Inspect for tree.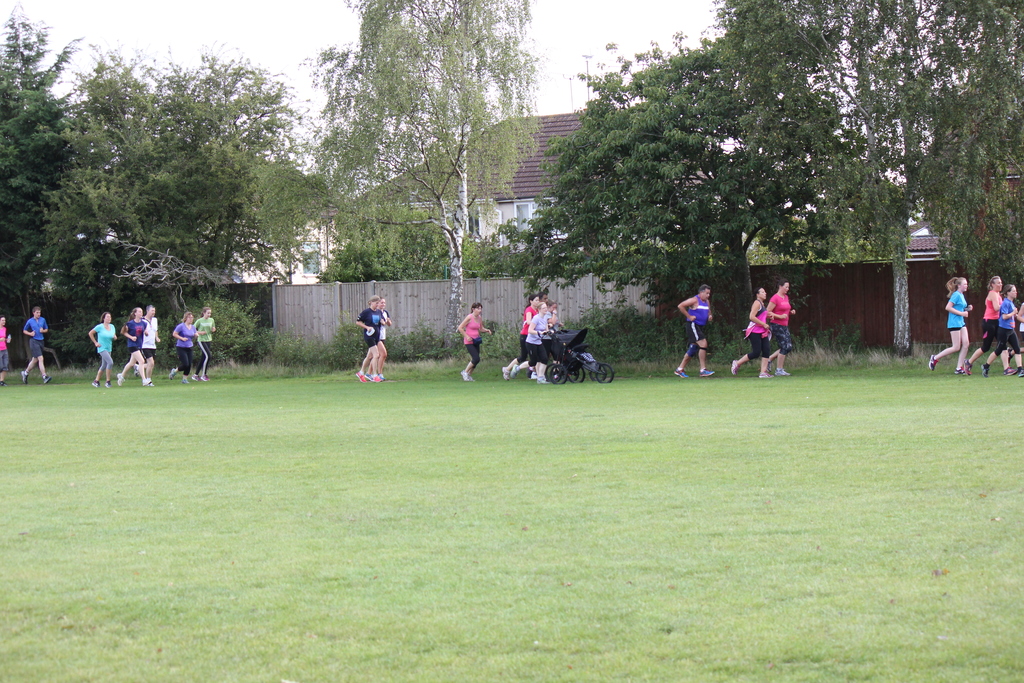
Inspection: <box>0,5,88,323</box>.
